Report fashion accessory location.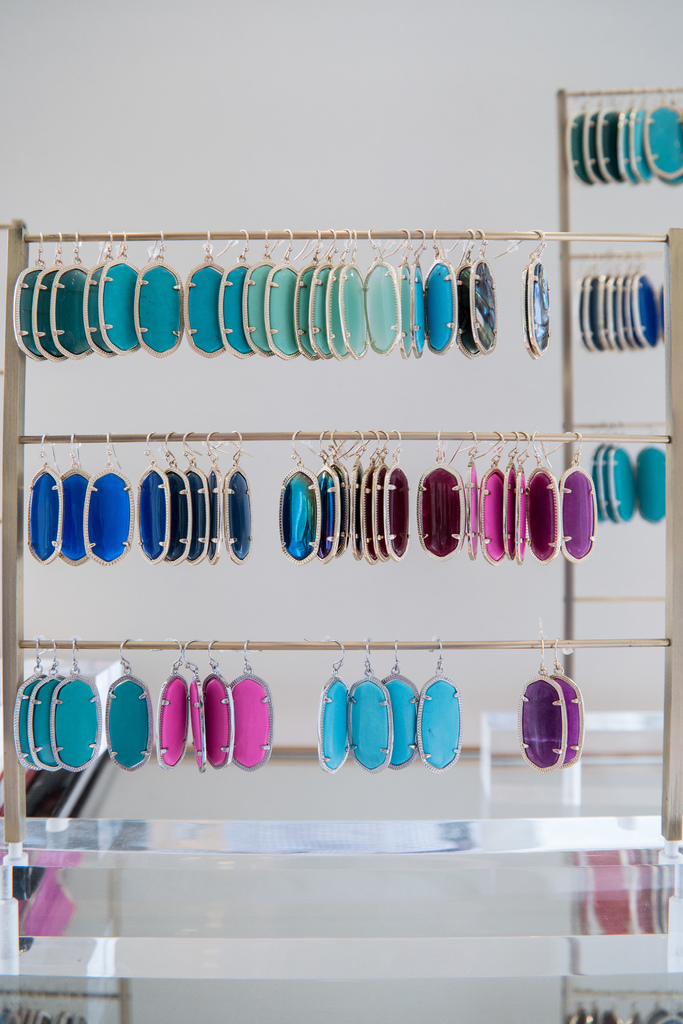
Report: left=30, top=645, right=67, bottom=767.
